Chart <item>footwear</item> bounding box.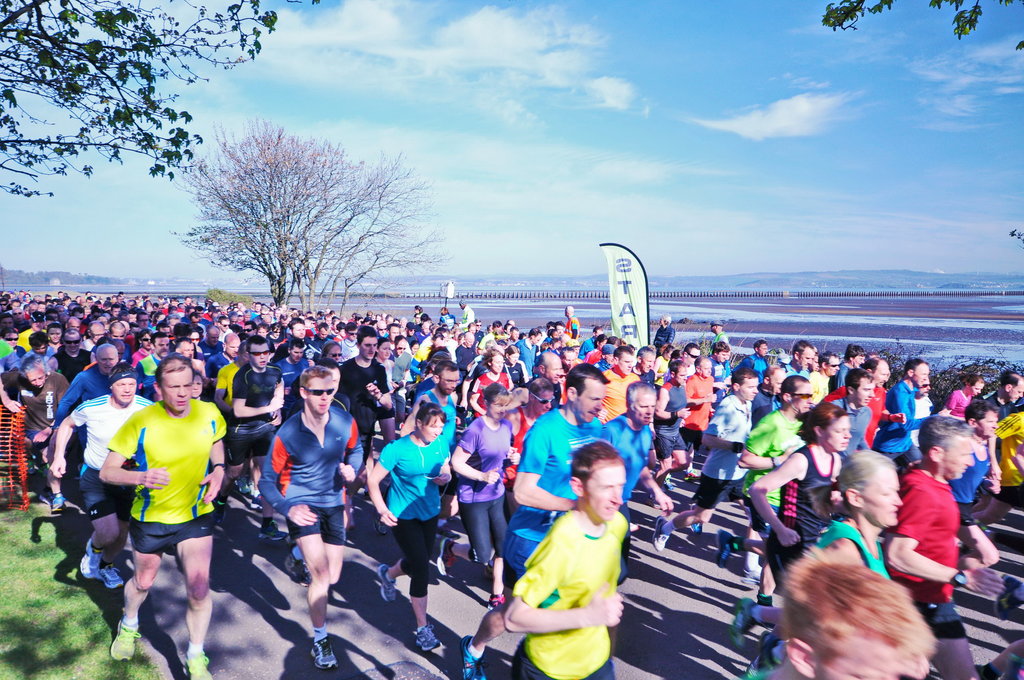
Charted: BBox(751, 633, 784, 679).
